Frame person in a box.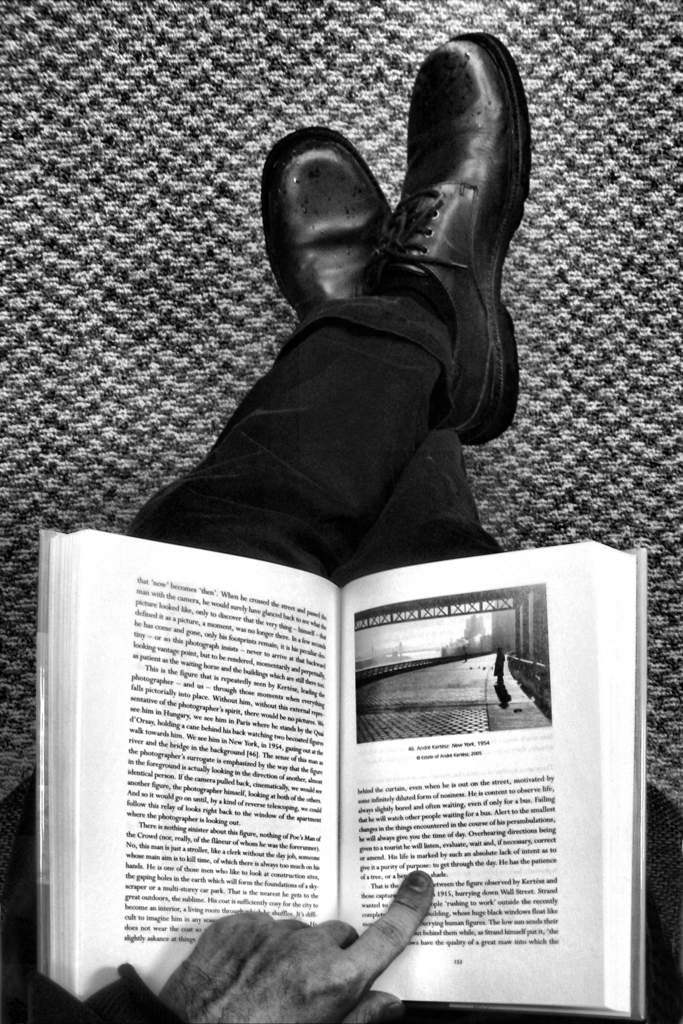
[0, 33, 682, 1023].
